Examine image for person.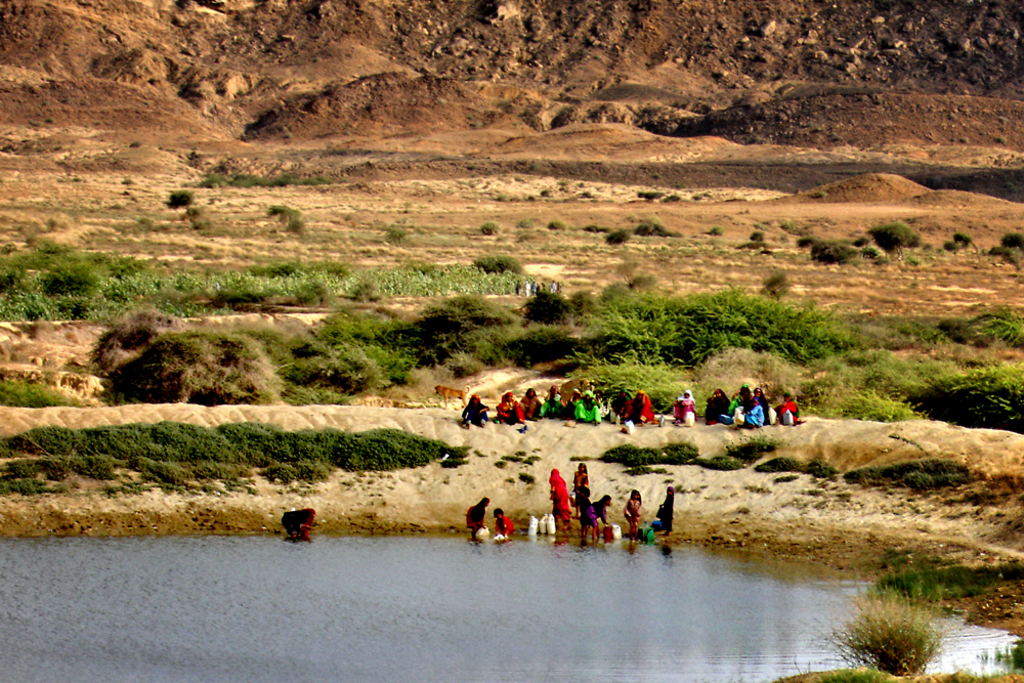
Examination result: select_region(521, 387, 543, 422).
